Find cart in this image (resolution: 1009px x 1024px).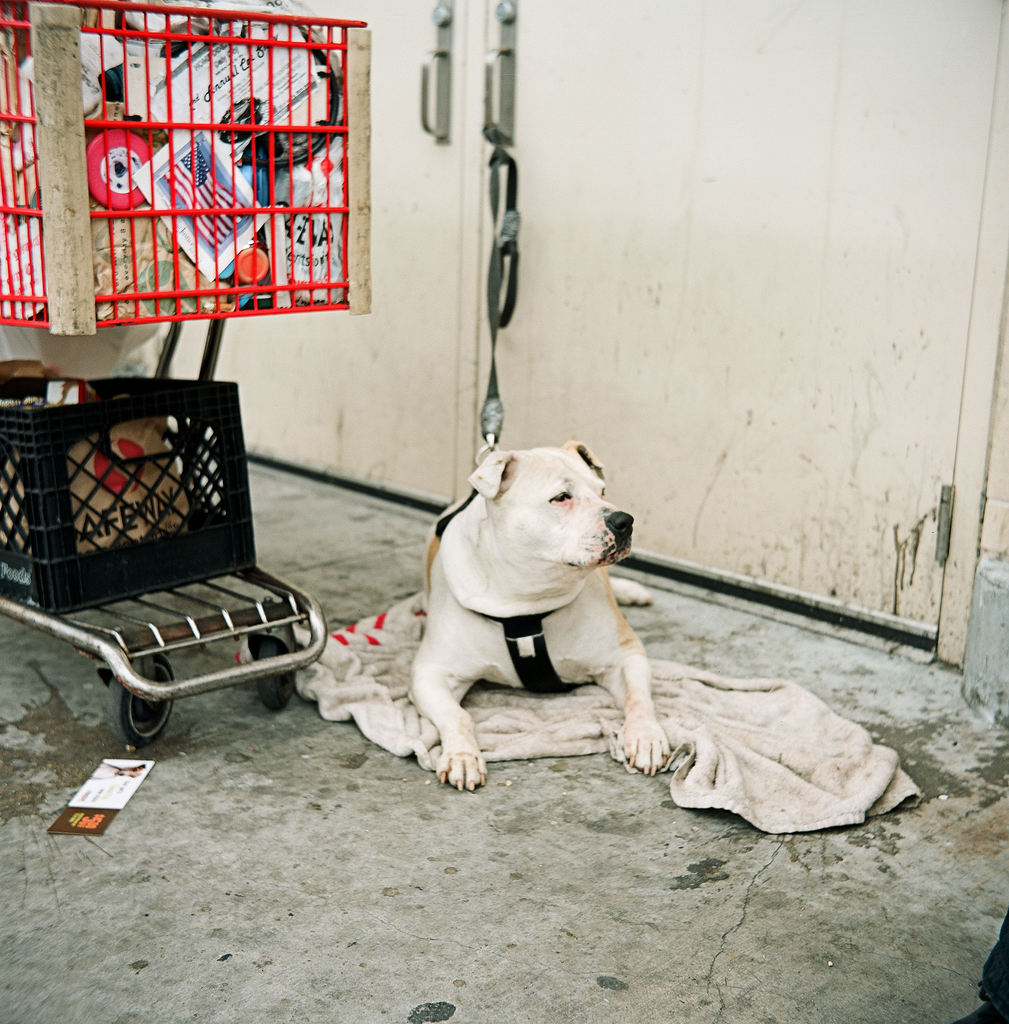
<region>0, 0, 373, 749</region>.
